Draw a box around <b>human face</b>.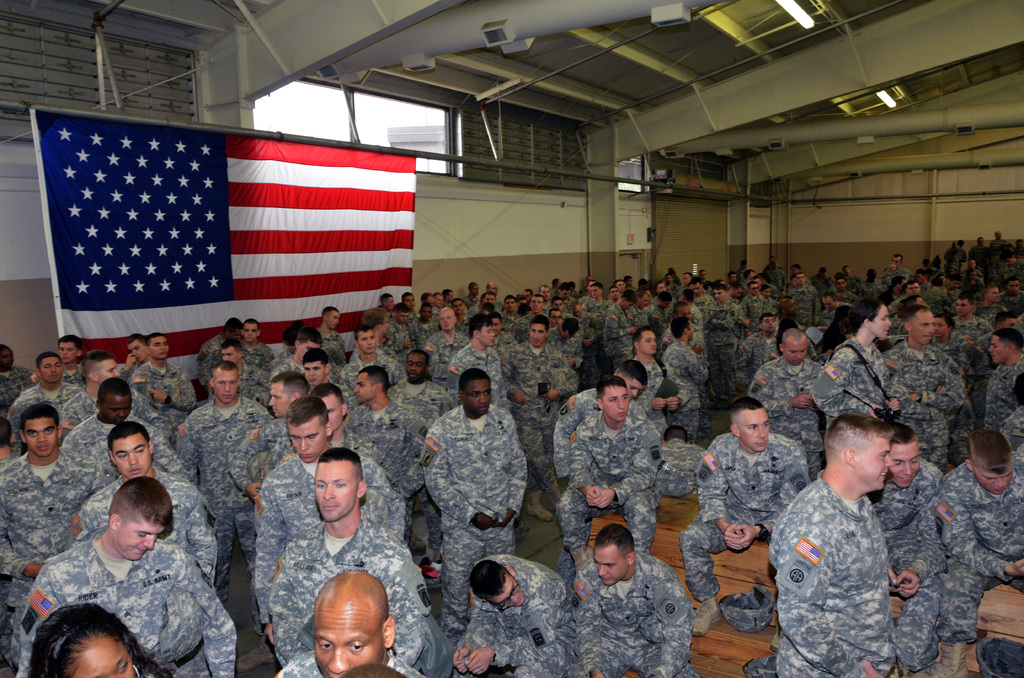
<bbox>355, 373, 375, 401</bbox>.
